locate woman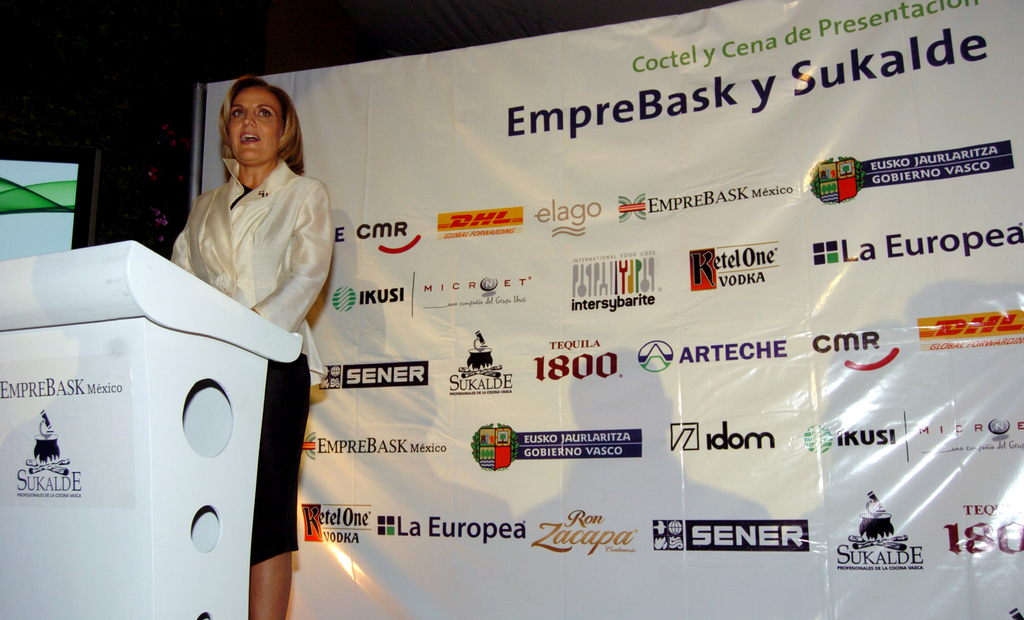
bbox=[168, 73, 339, 619]
